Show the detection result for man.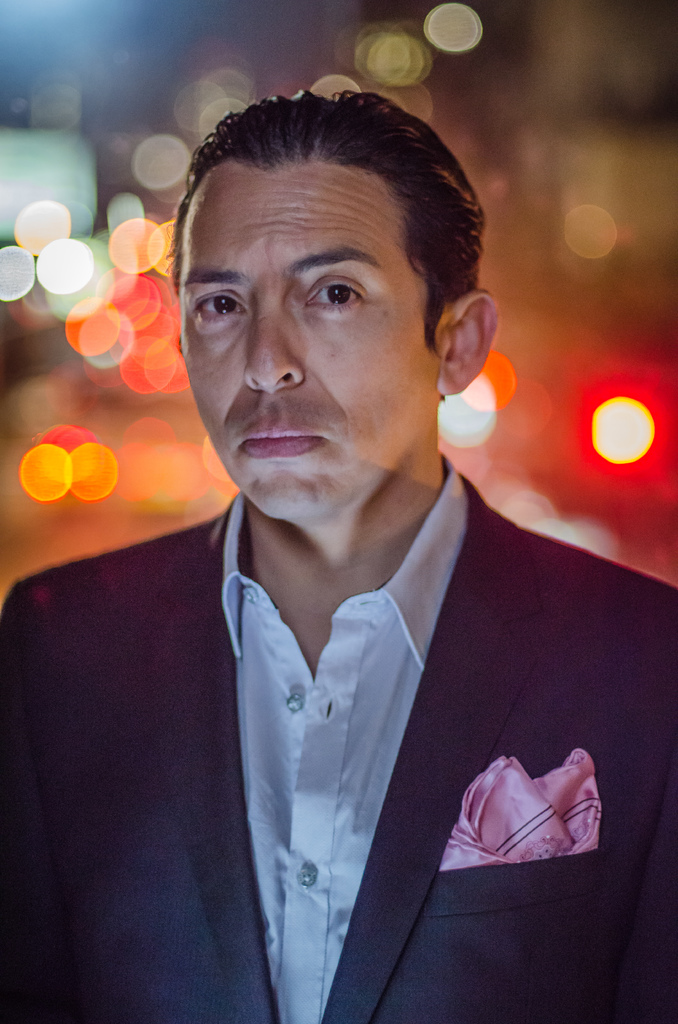
box(55, 134, 650, 971).
